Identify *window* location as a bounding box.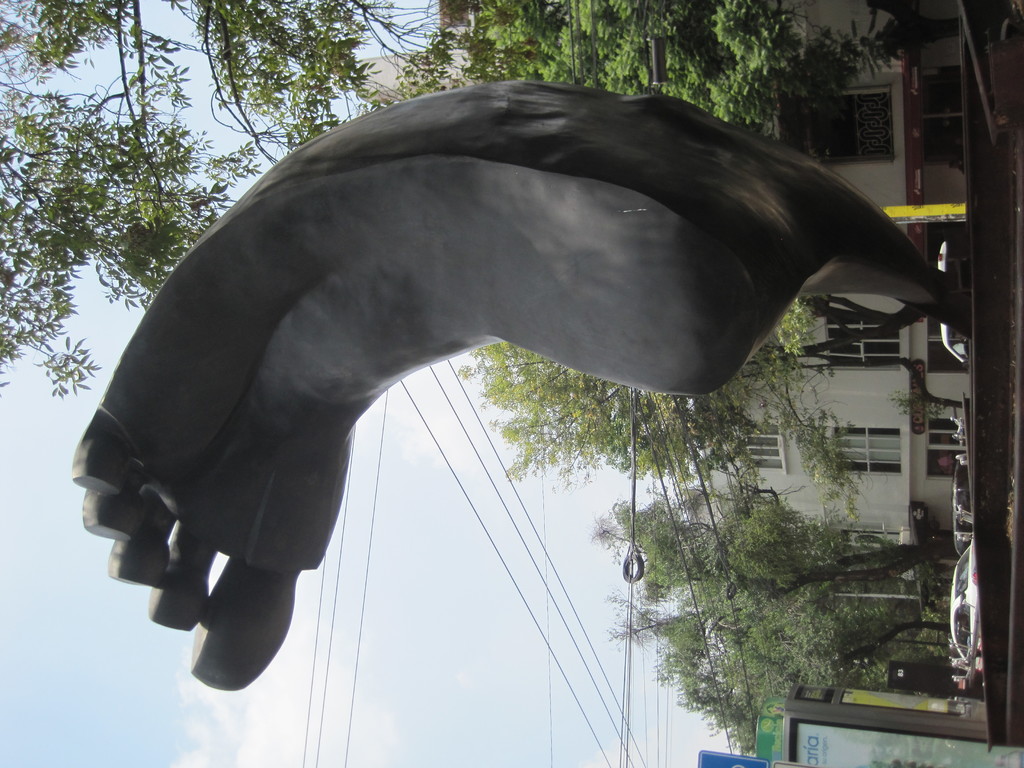
pyautogui.locateOnScreen(822, 431, 894, 470).
